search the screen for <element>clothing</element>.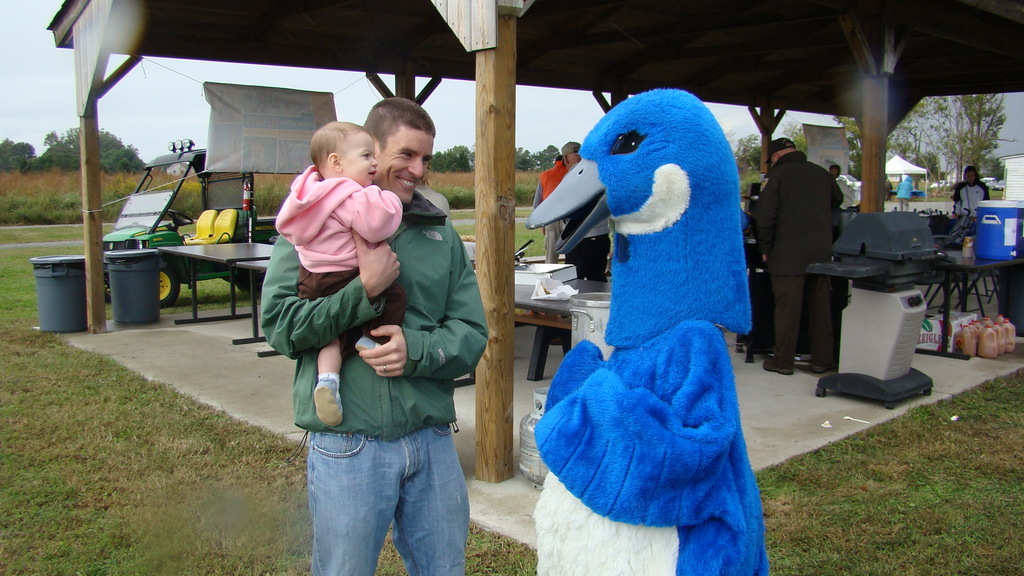
Found at pyautogui.locateOnScreen(536, 162, 564, 194).
